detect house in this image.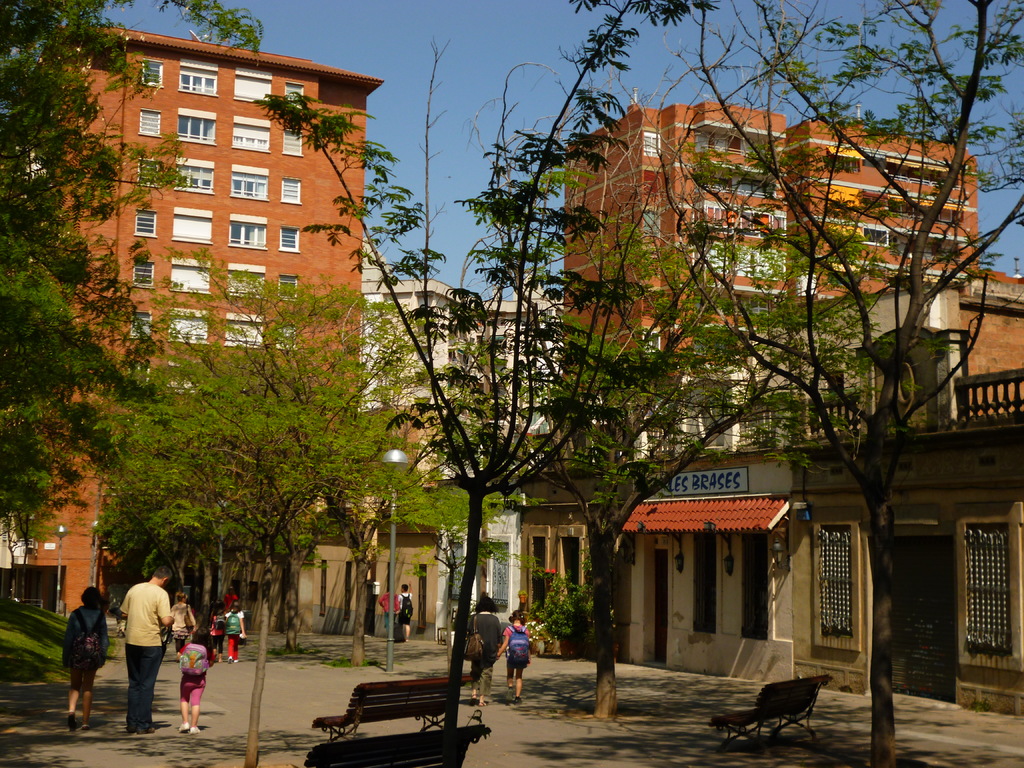
Detection: (513, 444, 796, 683).
